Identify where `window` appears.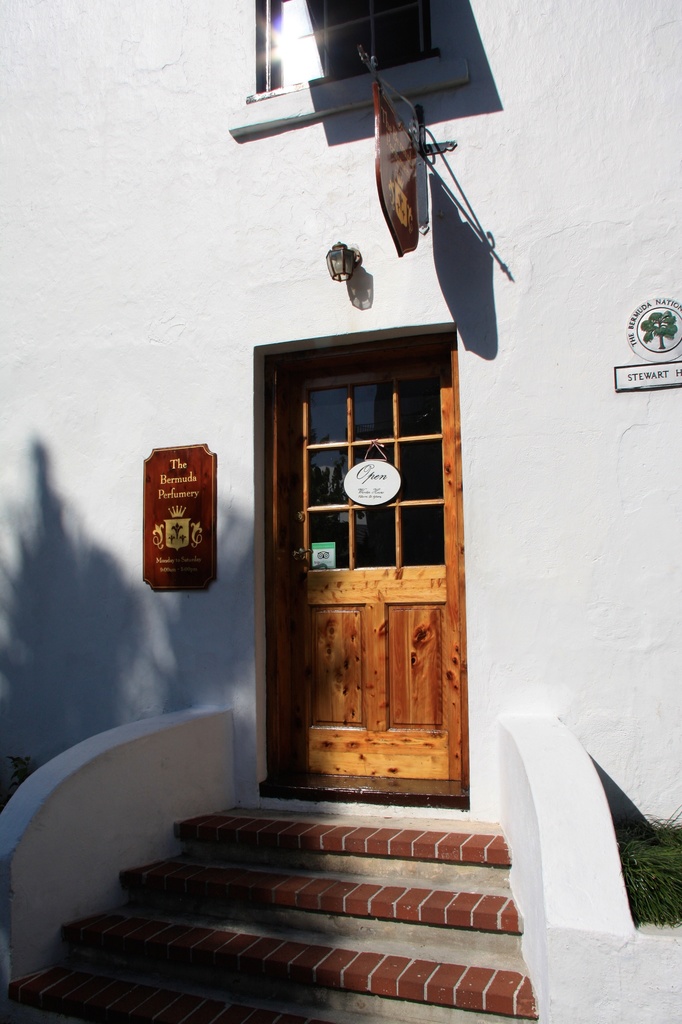
Appears at l=272, t=348, r=463, b=790.
